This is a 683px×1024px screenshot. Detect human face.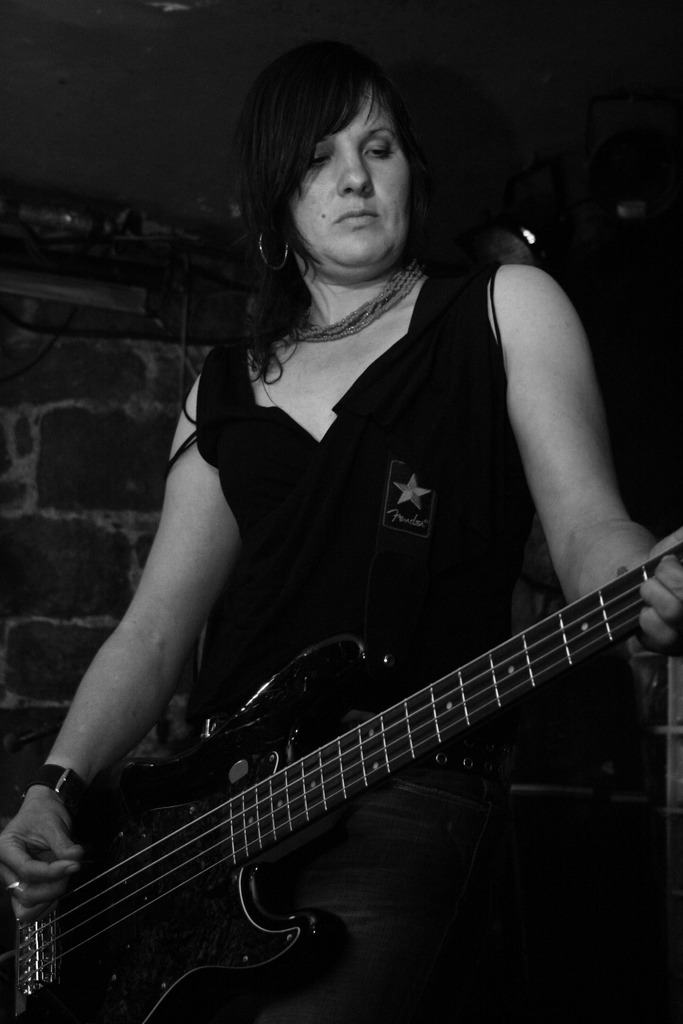
region(292, 90, 415, 284).
